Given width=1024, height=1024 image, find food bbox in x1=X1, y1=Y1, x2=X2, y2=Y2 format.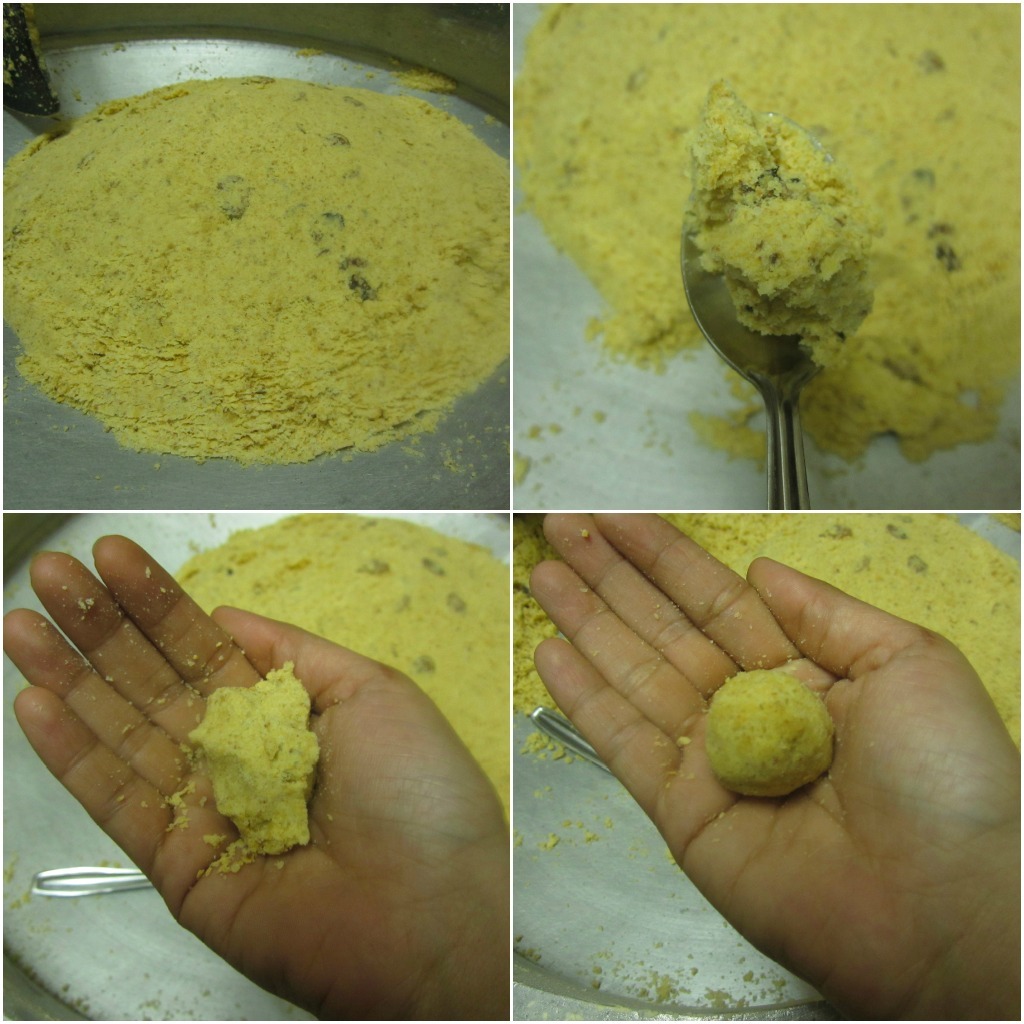
x1=169, y1=515, x2=511, y2=823.
